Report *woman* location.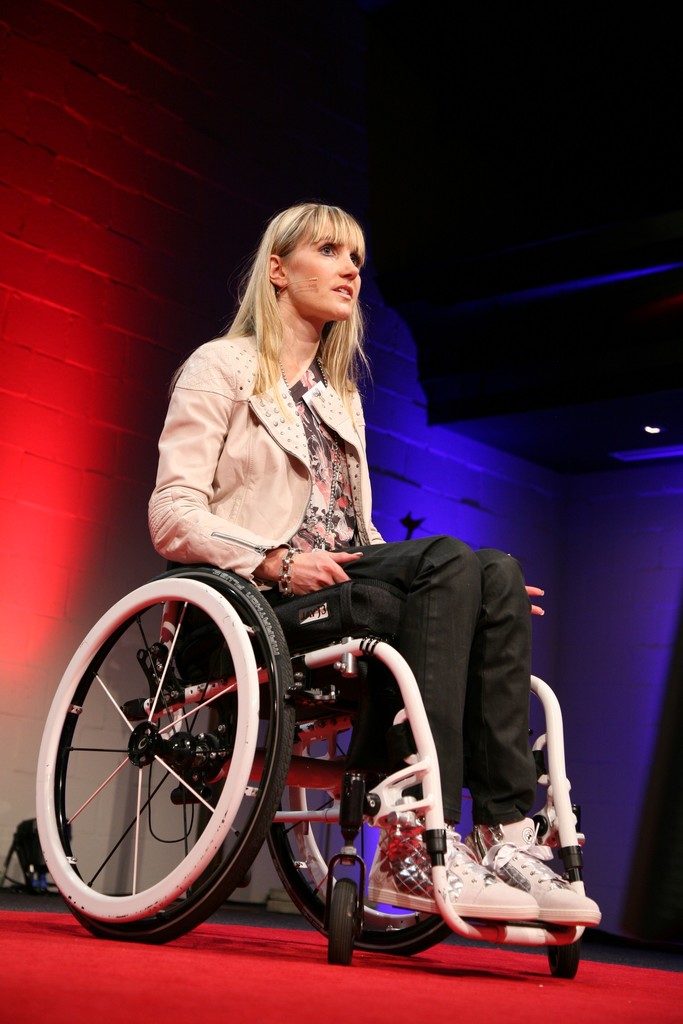
Report: 134,230,498,952.
